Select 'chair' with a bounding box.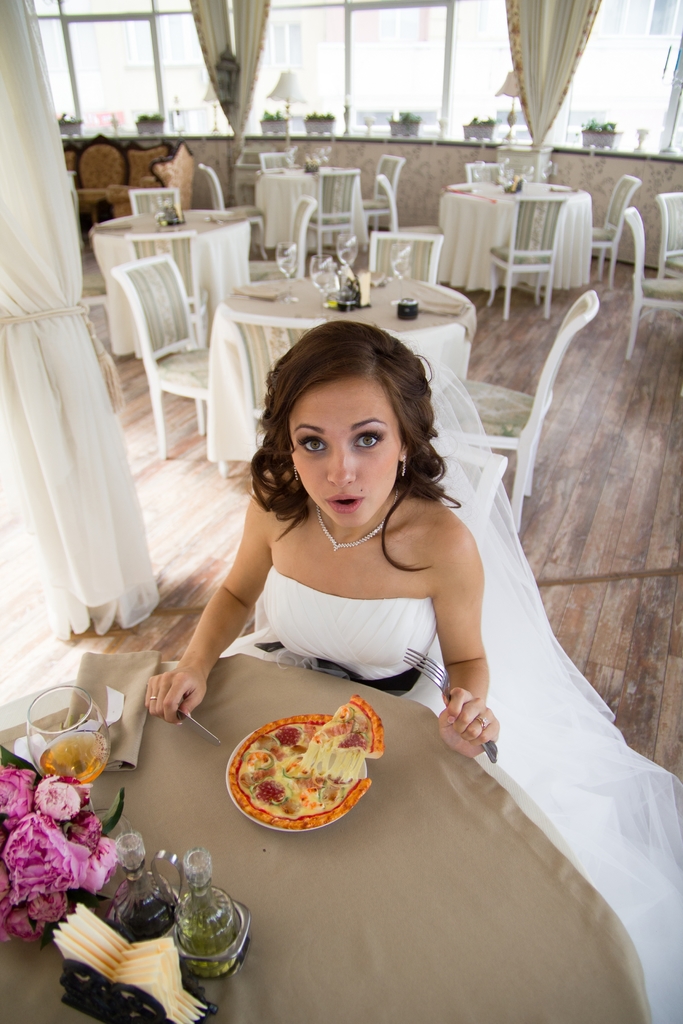
<region>429, 287, 598, 531</region>.
